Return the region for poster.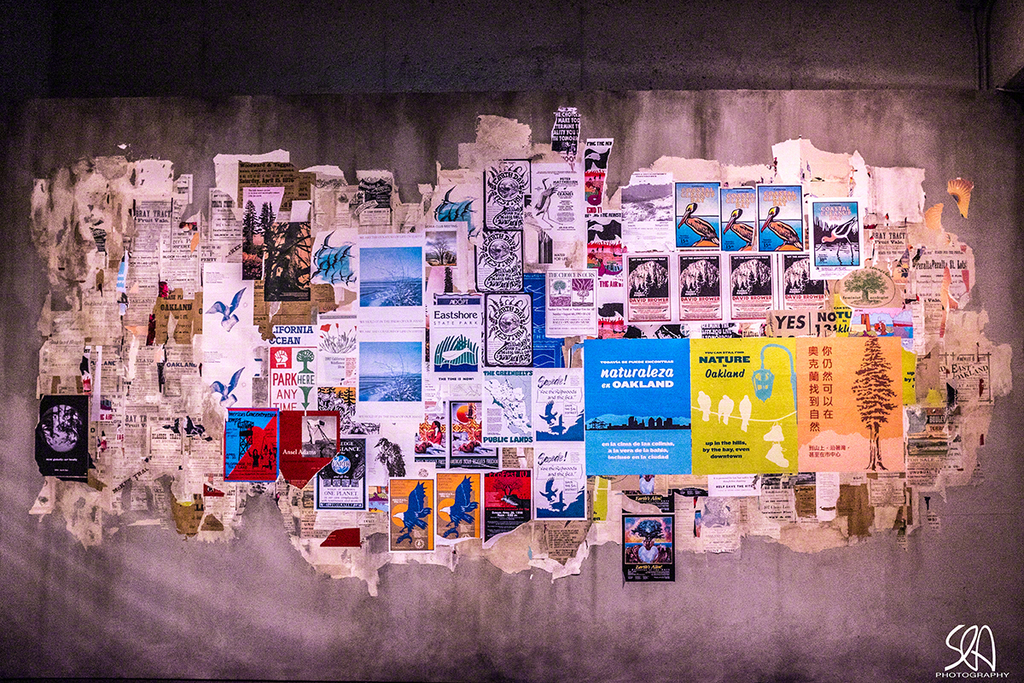
left=26, top=106, right=1014, bottom=596.
